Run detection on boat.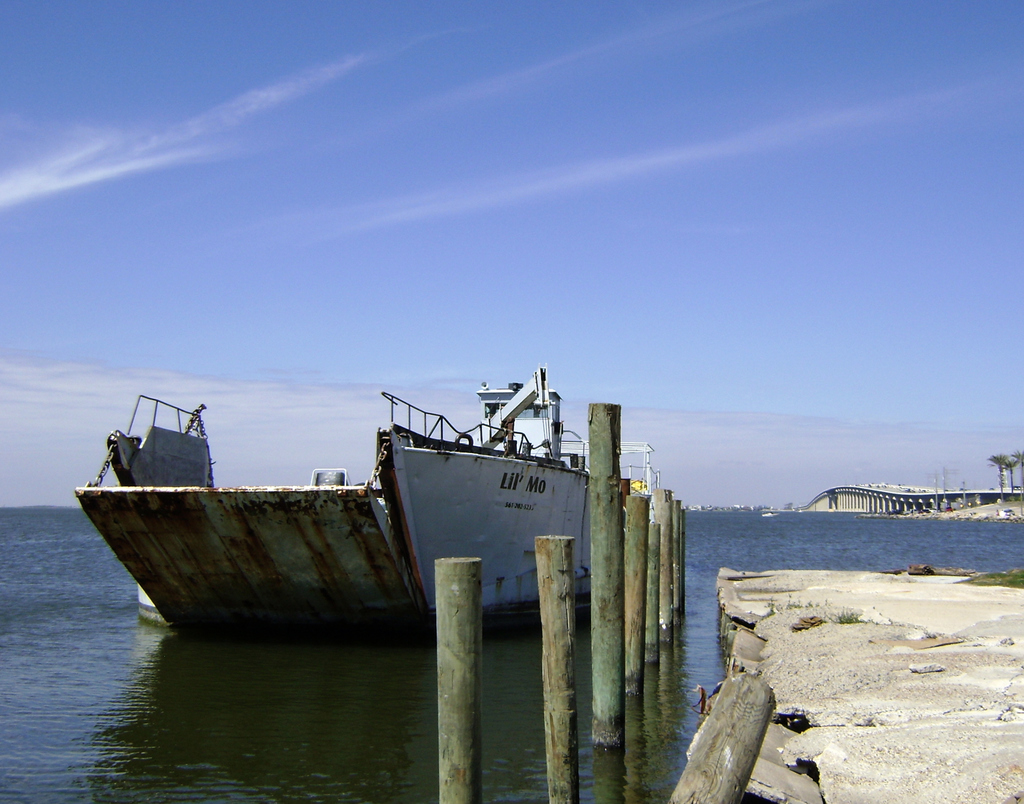
Result: [76,363,667,637].
